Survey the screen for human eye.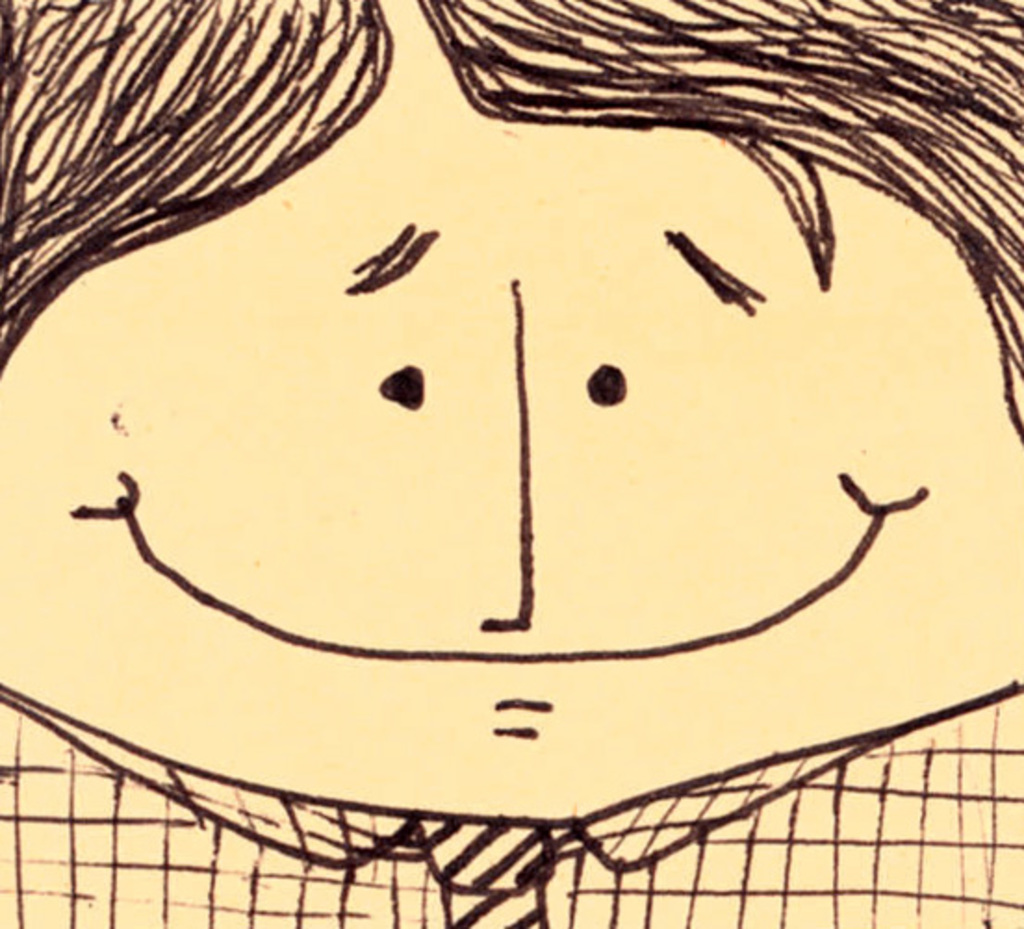
Survey found: (x1=367, y1=347, x2=430, y2=415).
